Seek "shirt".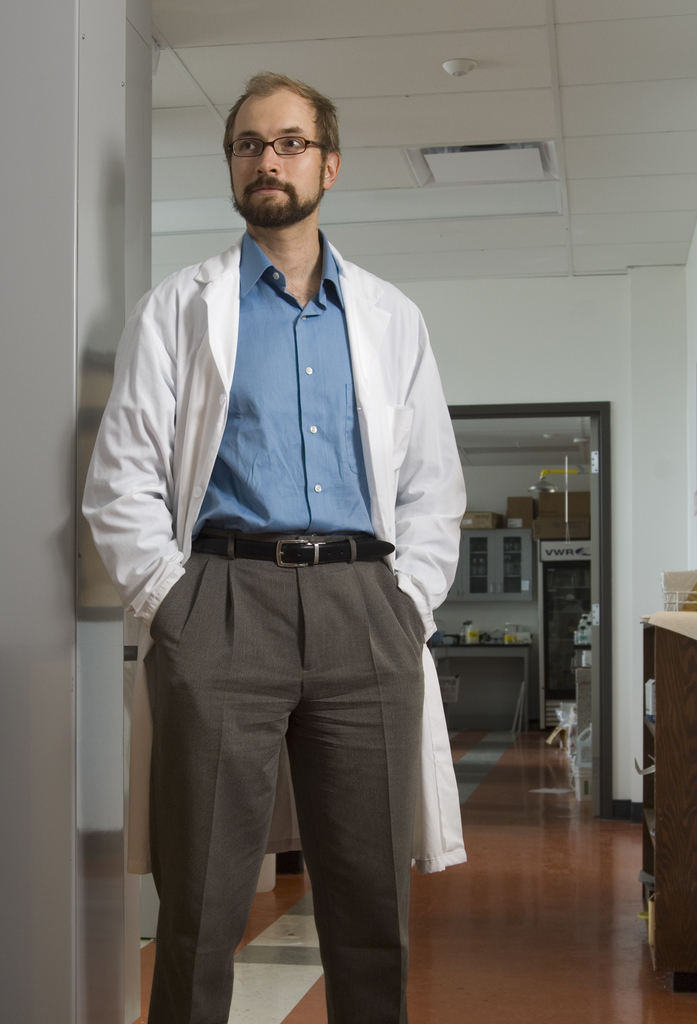
199/231/371/532.
